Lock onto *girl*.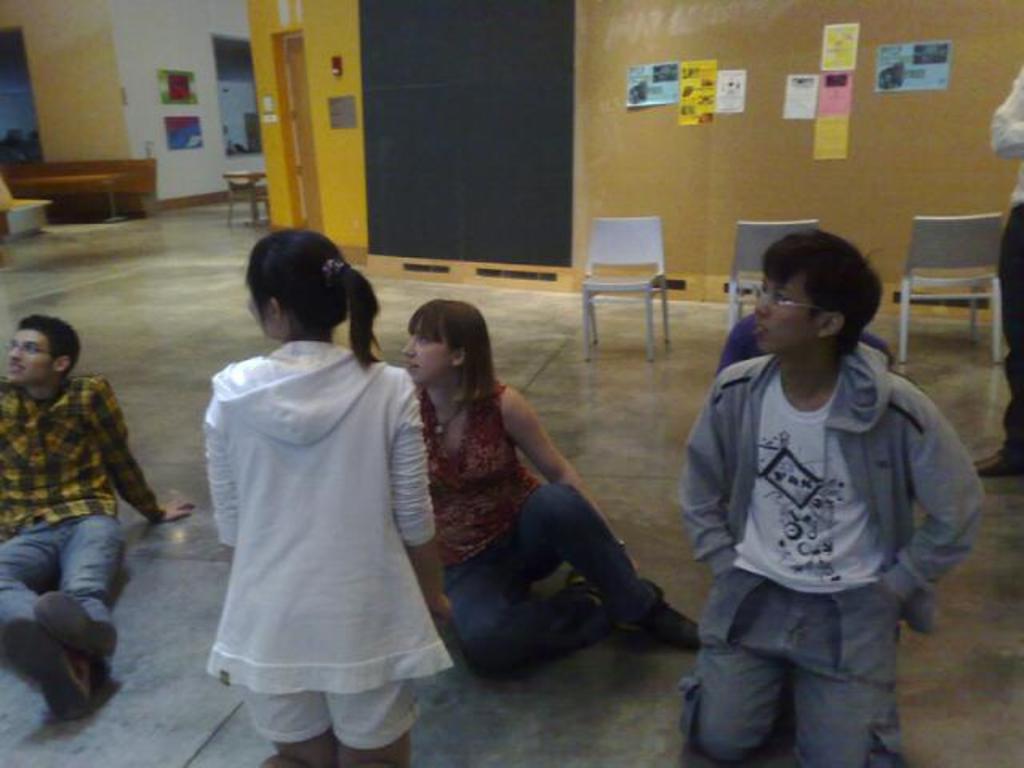
Locked: 210/226/464/763.
